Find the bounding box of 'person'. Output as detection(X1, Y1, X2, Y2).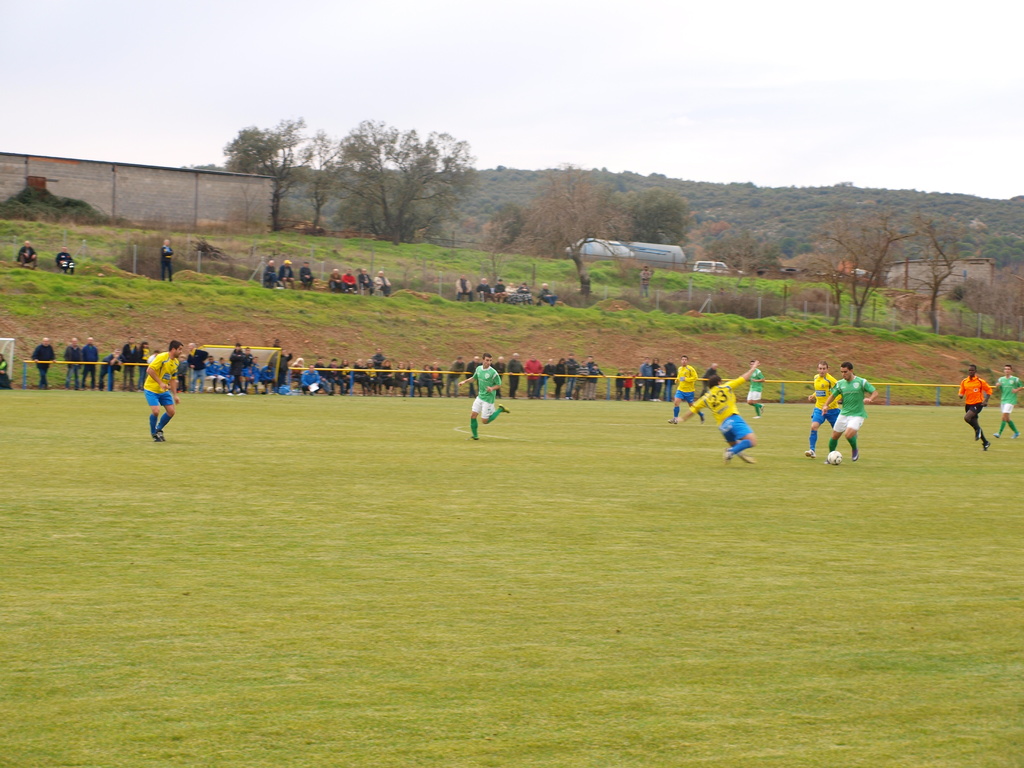
detection(232, 342, 257, 394).
